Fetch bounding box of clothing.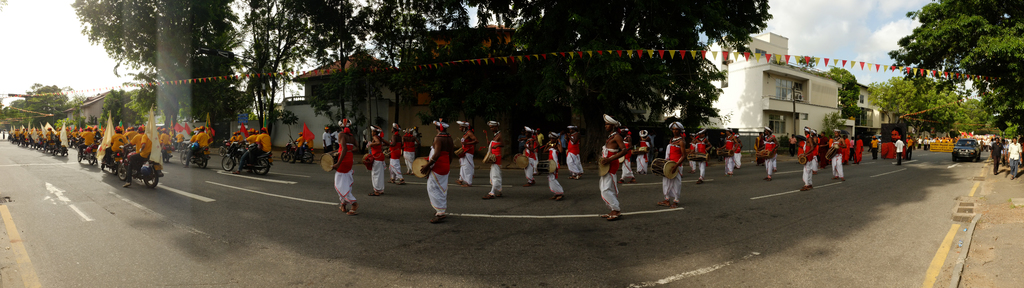
Bbox: crop(665, 131, 679, 203).
